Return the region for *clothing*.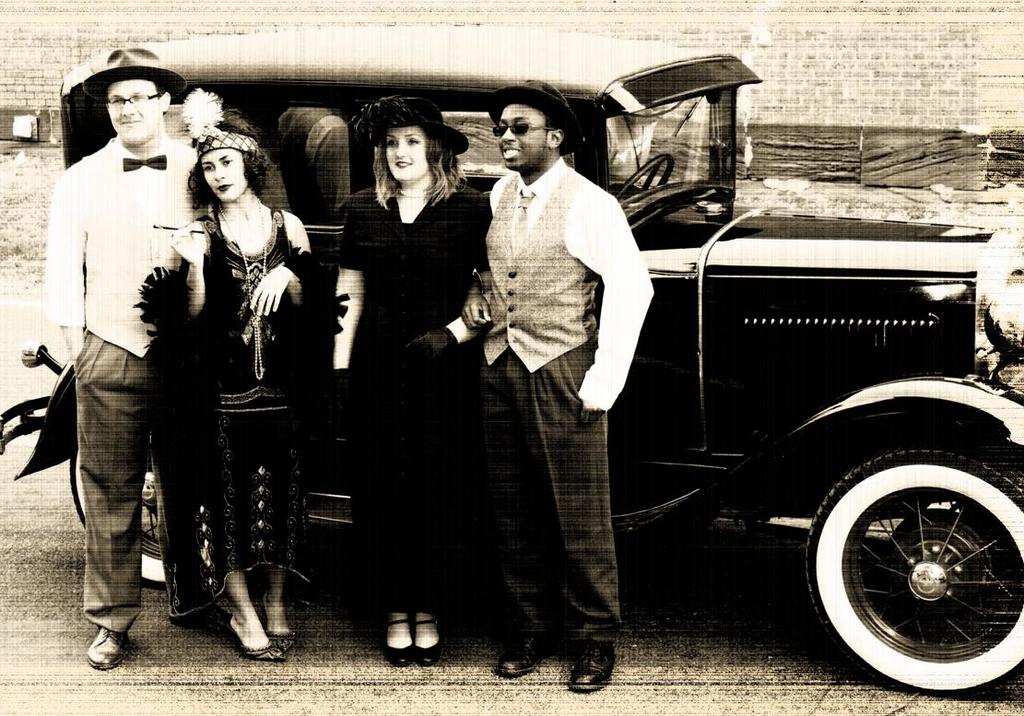
left=133, top=200, right=329, bottom=610.
